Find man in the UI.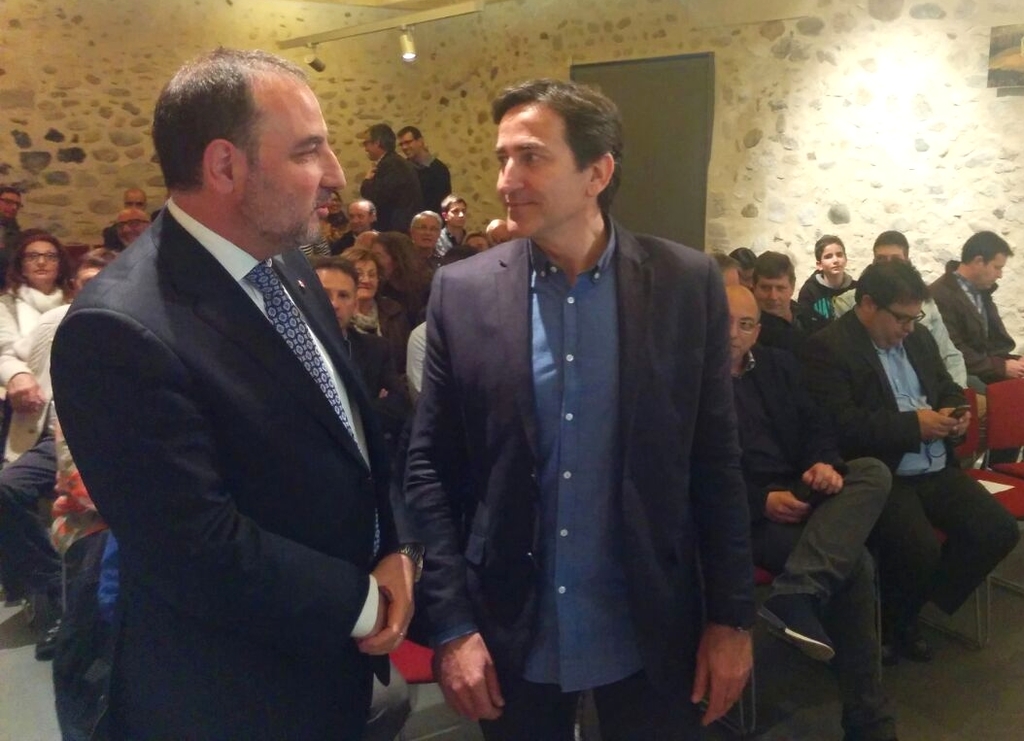
UI element at pyautogui.locateOnScreen(294, 251, 358, 372).
